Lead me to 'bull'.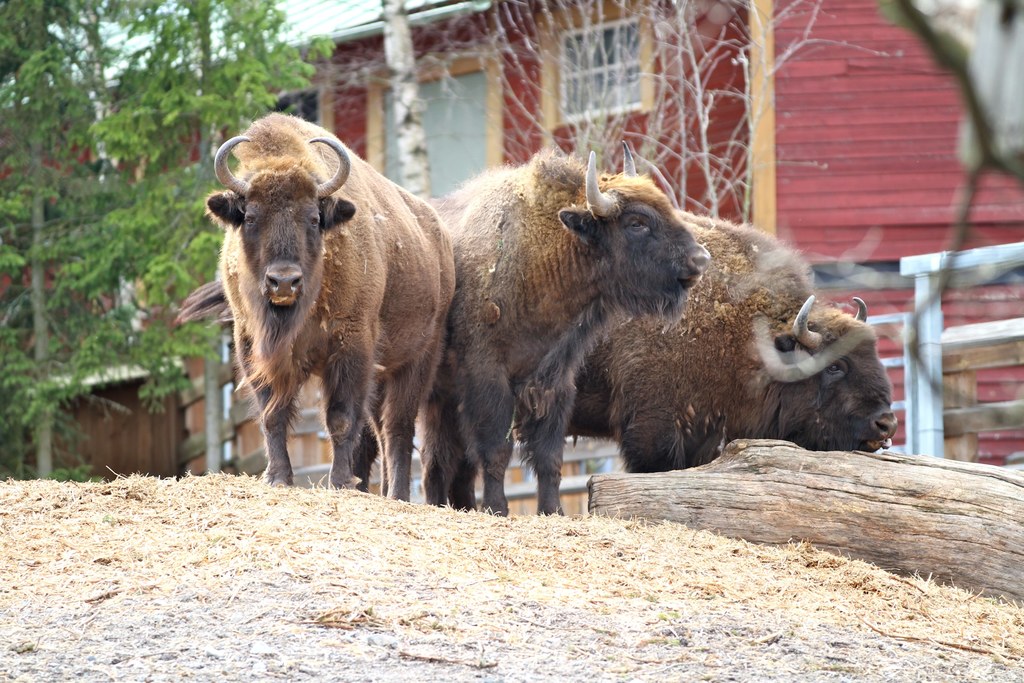
Lead to {"x1": 482, "y1": 201, "x2": 906, "y2": 470}.
